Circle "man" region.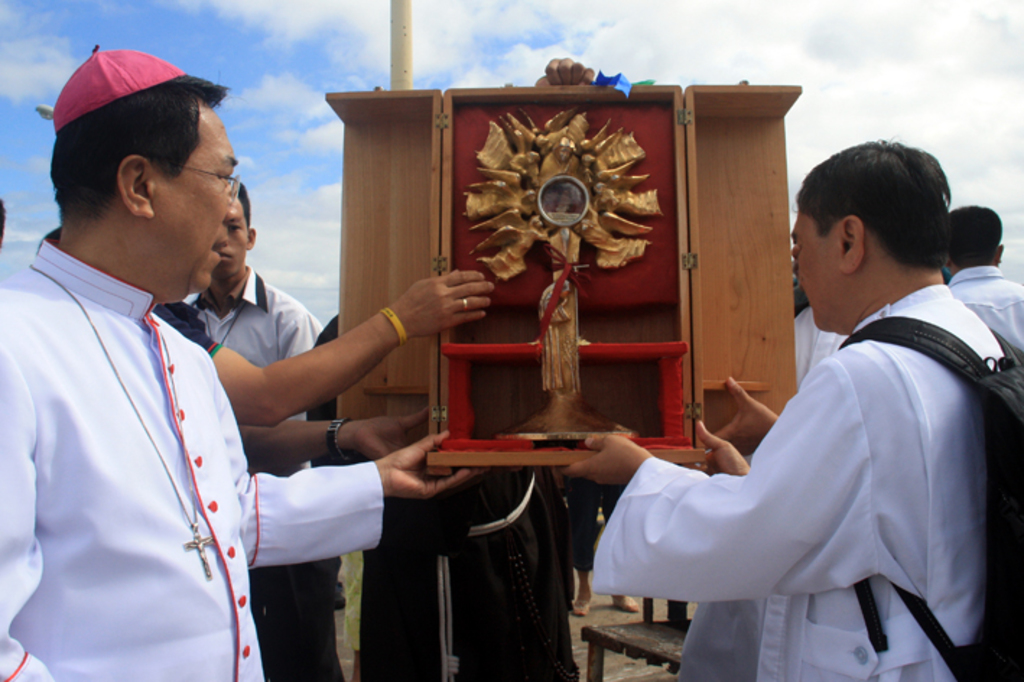
Region: box=[179, 182, 344, 681].
